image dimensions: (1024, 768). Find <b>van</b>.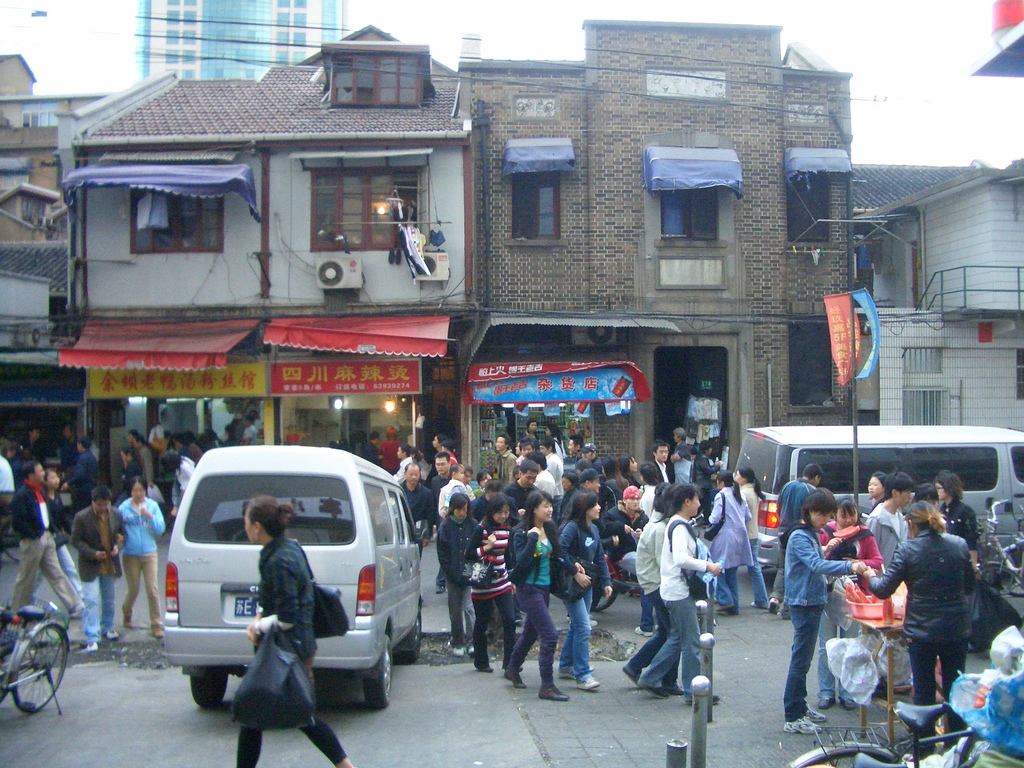
left=161, top=445, right=431, bottom=710.
